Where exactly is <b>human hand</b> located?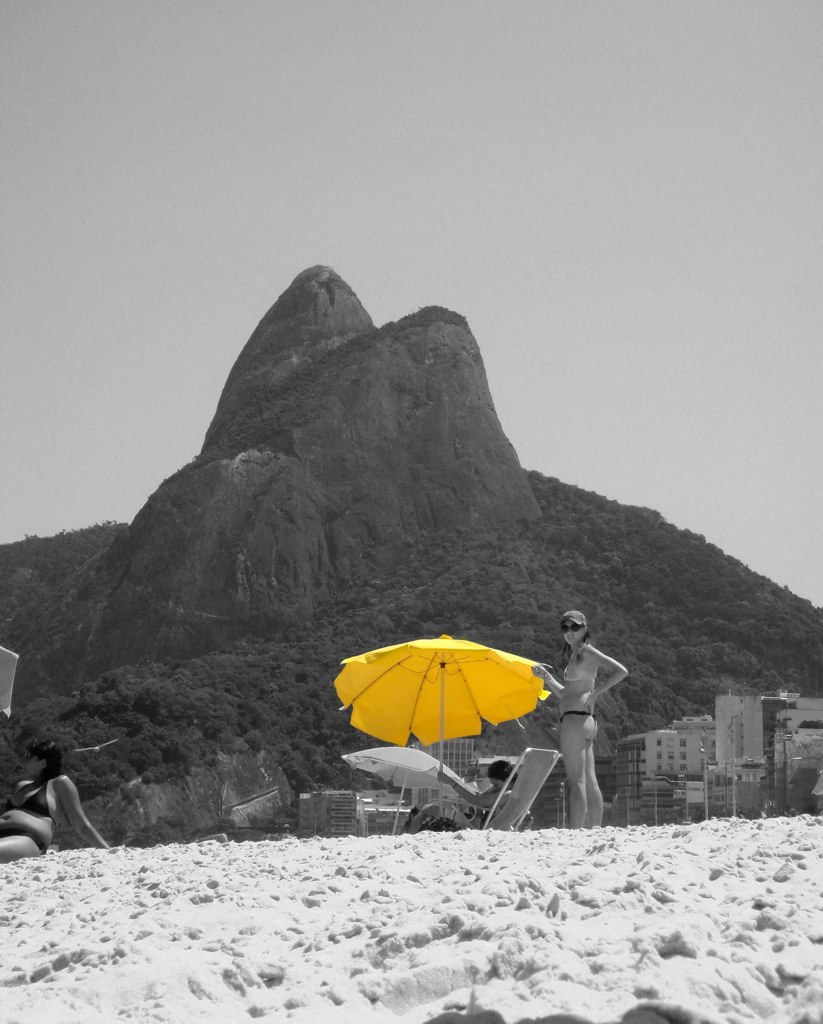
Its bounding box is locate(526, 660, 542, 678).
